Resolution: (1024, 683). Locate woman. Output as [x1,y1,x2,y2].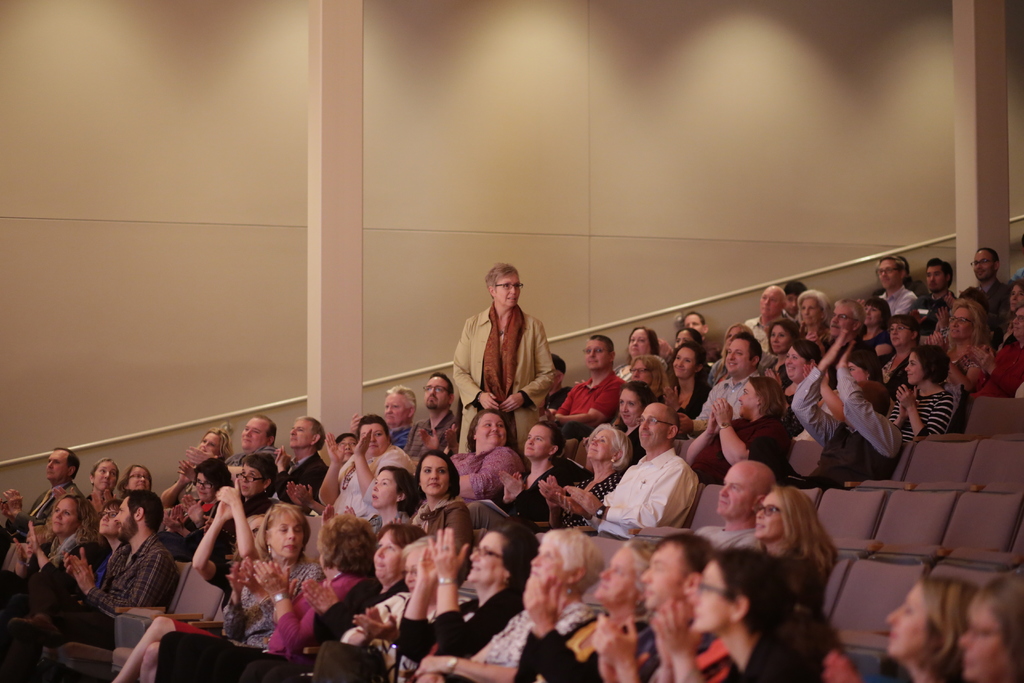
[330,463,436,548].
